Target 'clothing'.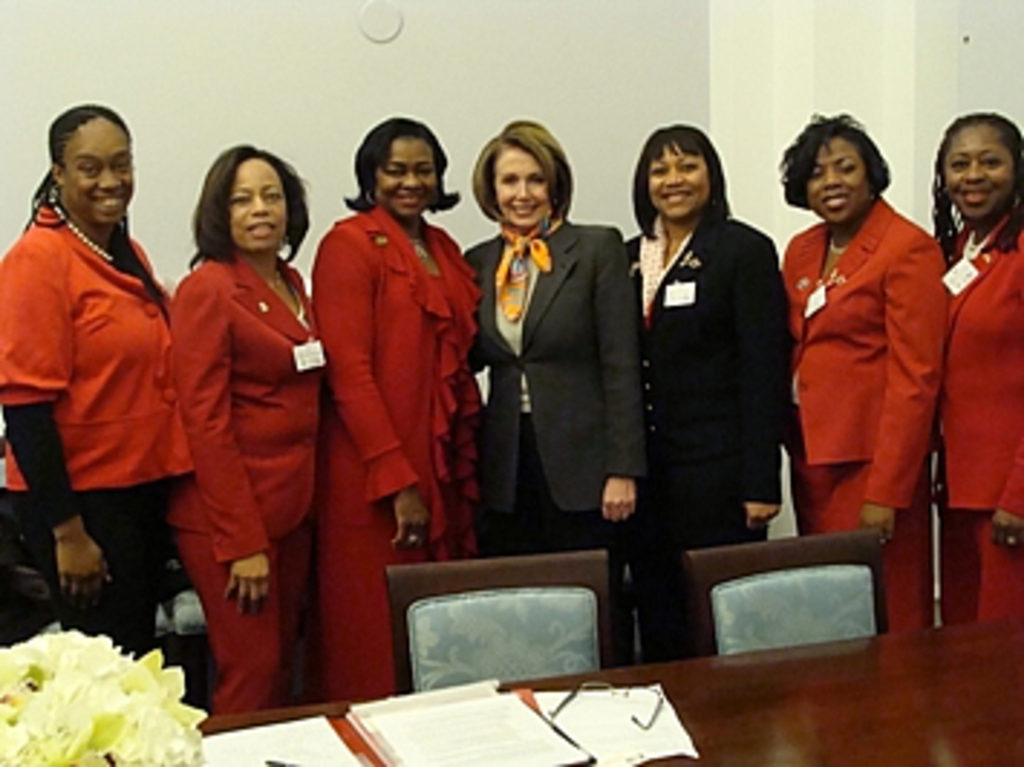
Target region: <bbox>620, 202, 787, 666</bbox>.
